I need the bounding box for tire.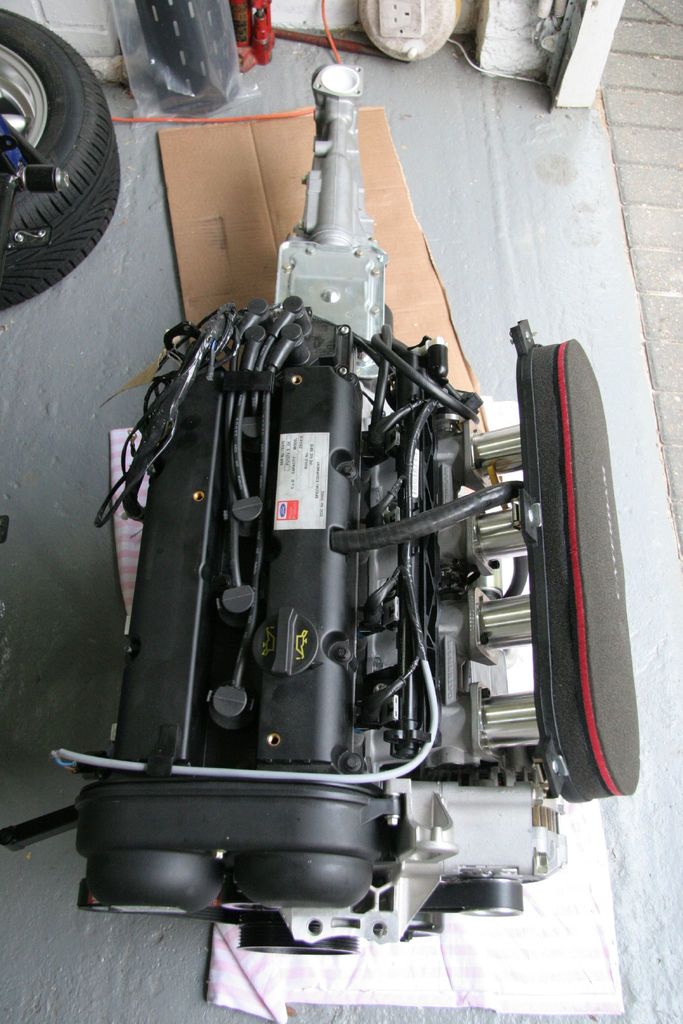
Here it is: <region>4, 6, 120, 340</region>.
